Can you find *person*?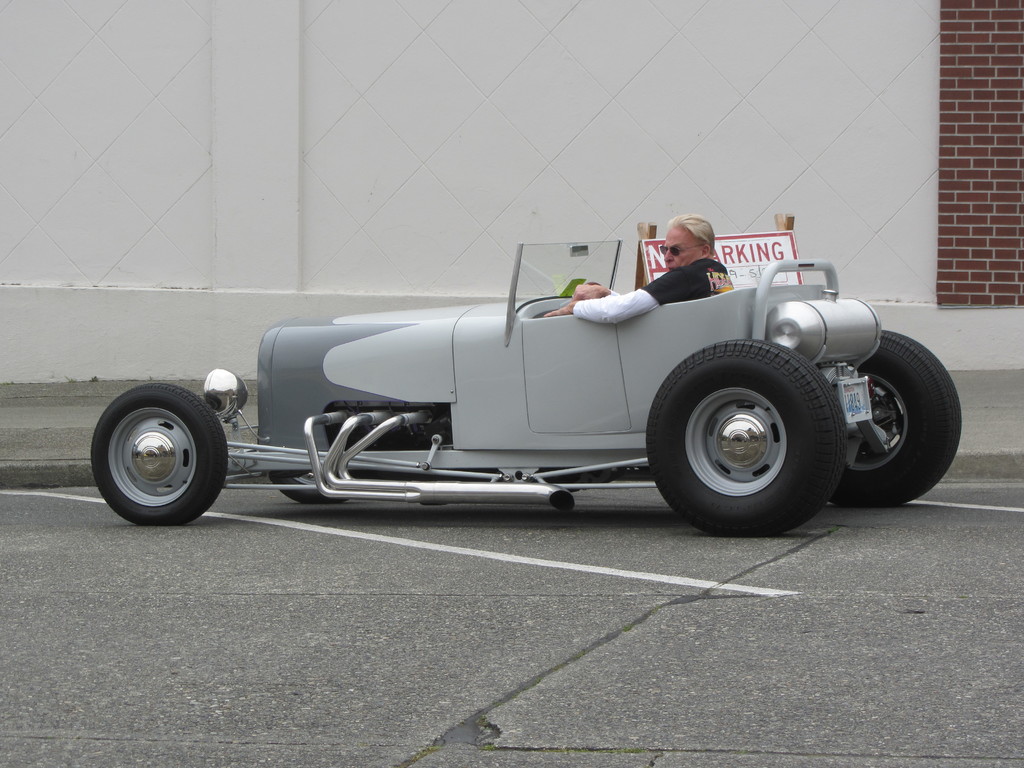
Yes, bounding box: bbox(545, 217, 733, 325).
